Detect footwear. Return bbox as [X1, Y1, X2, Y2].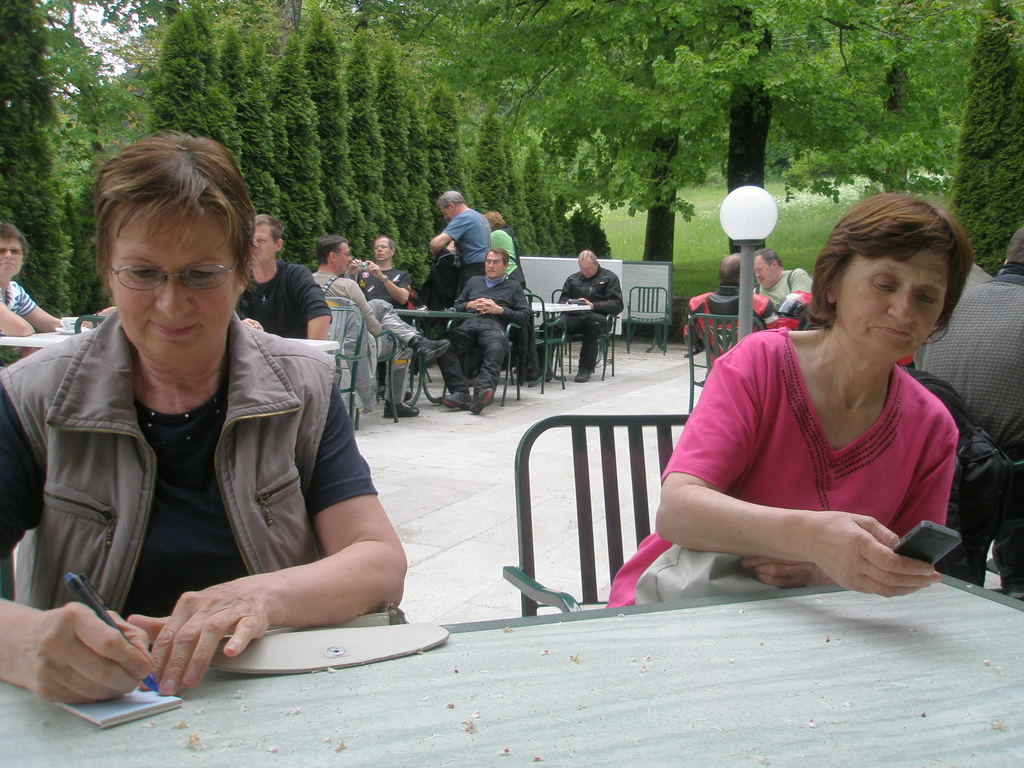
[437, 389, 467, 408].
